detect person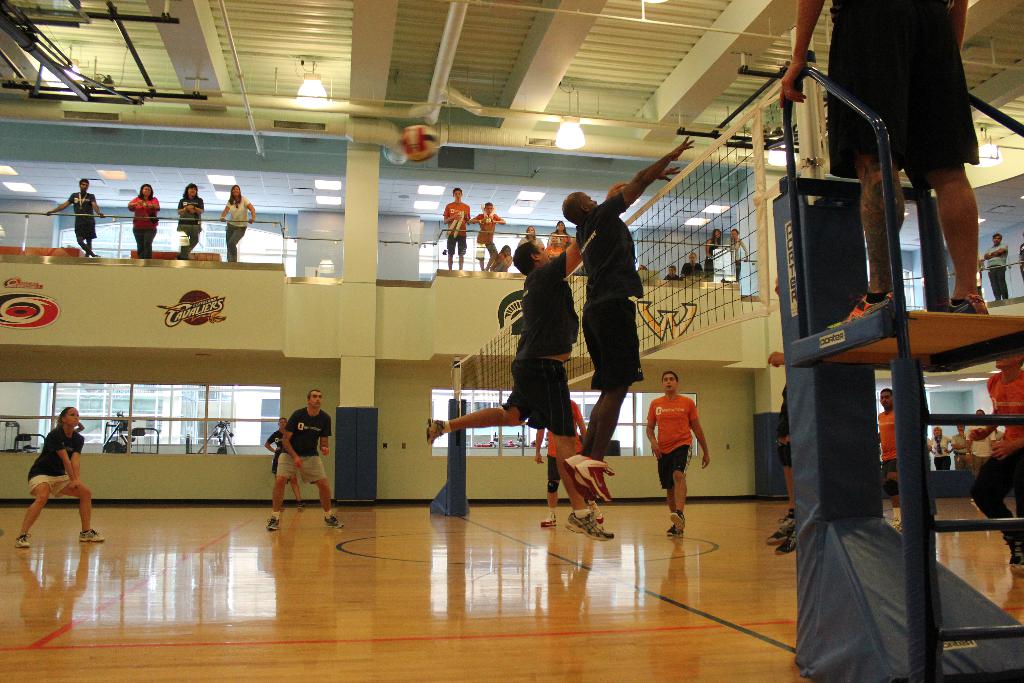
BBox(970, 347, 1023, 583)
